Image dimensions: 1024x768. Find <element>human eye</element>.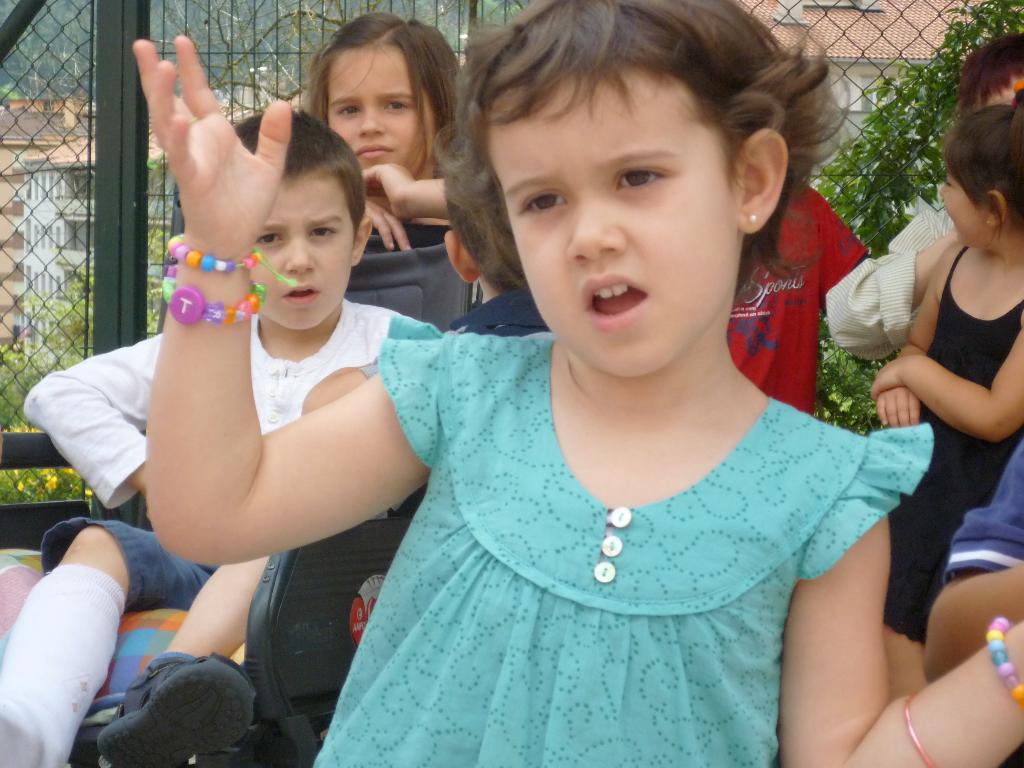
pyautogui.locateOnScreen(256, 230, 284, 246).
